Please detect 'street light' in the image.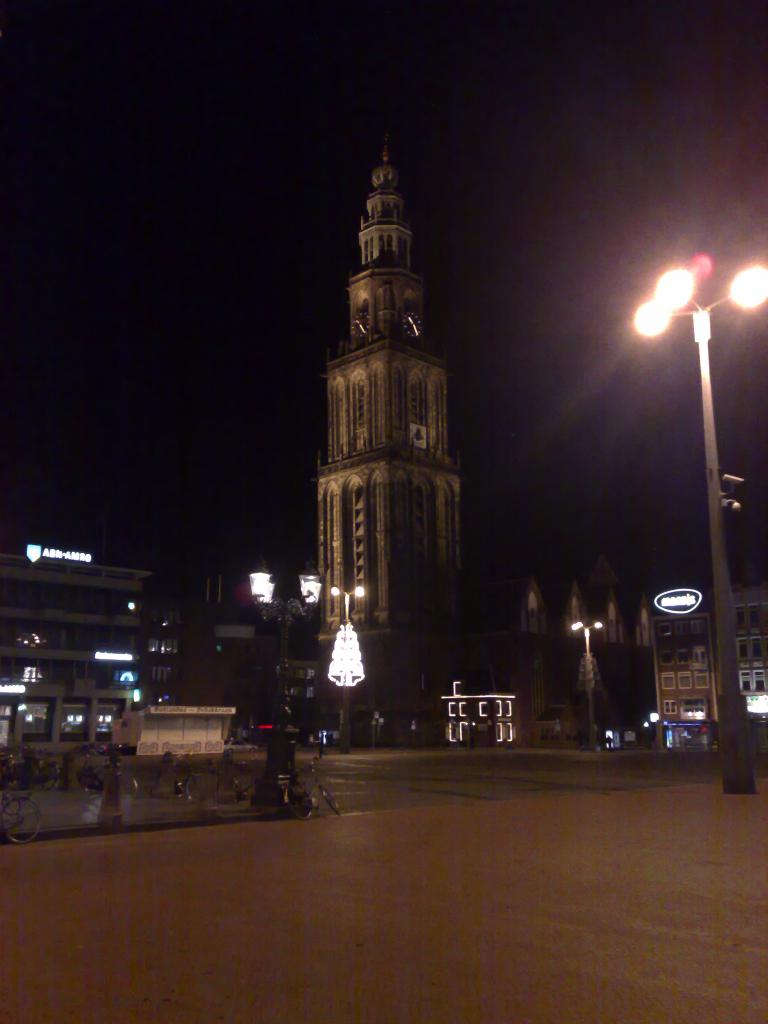
330, 579, 364, 745.
